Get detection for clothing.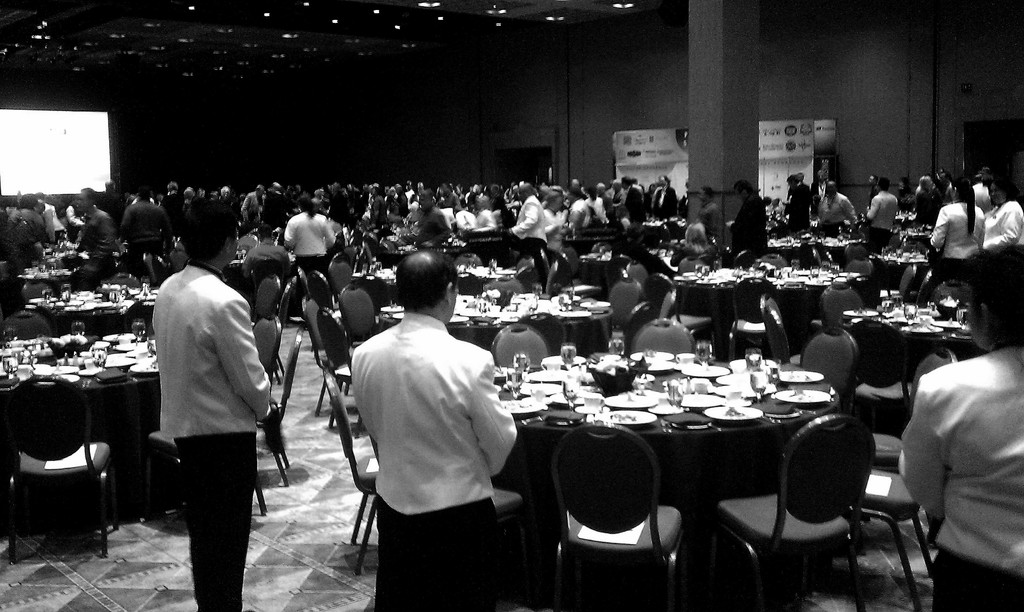
Detection: Rect(280, 211, 339, 261).
